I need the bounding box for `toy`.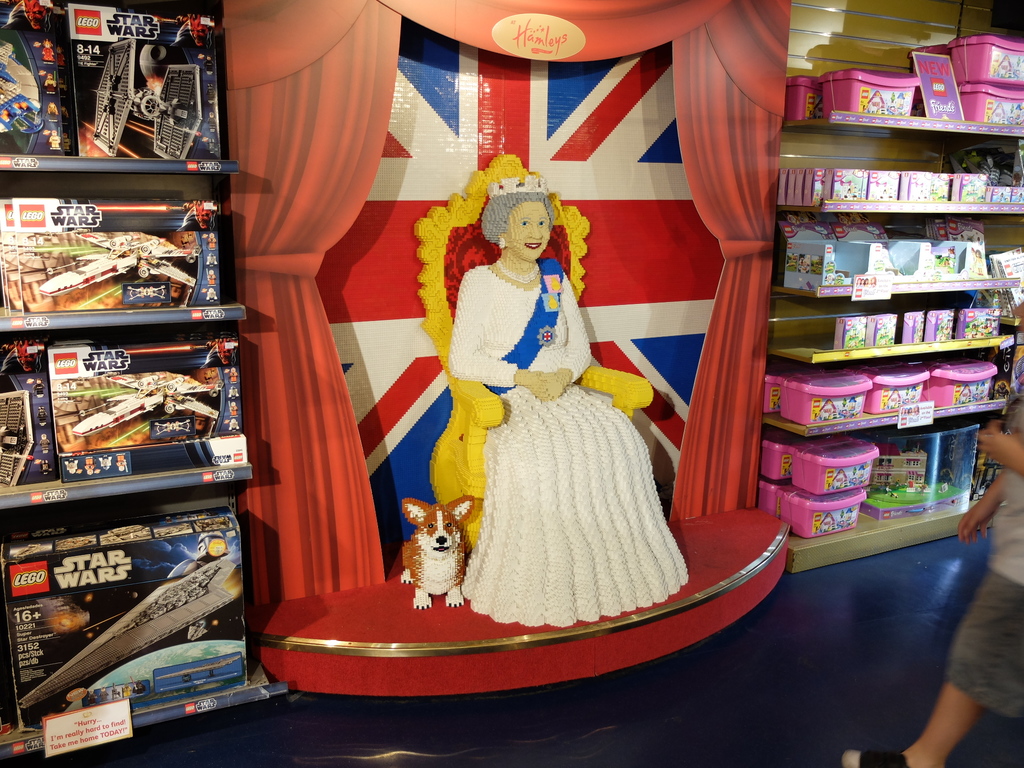
Here it is: [874,320,900,348].
